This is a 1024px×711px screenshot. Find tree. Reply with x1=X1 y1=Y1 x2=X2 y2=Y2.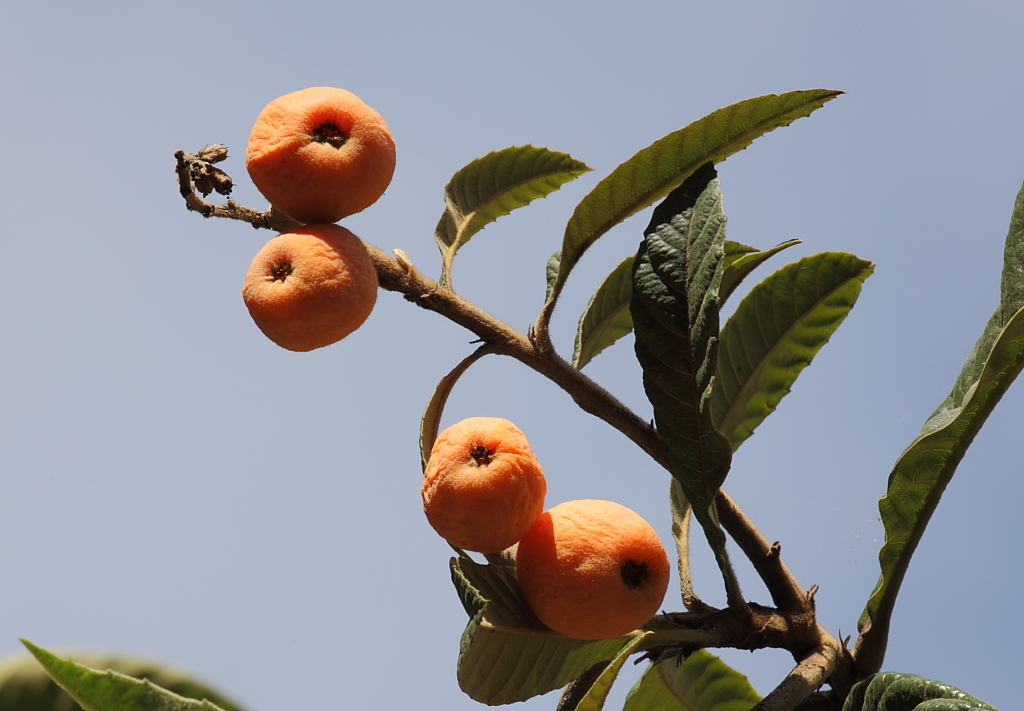
x1=58 y1=3 x2=1023 y2=710.
